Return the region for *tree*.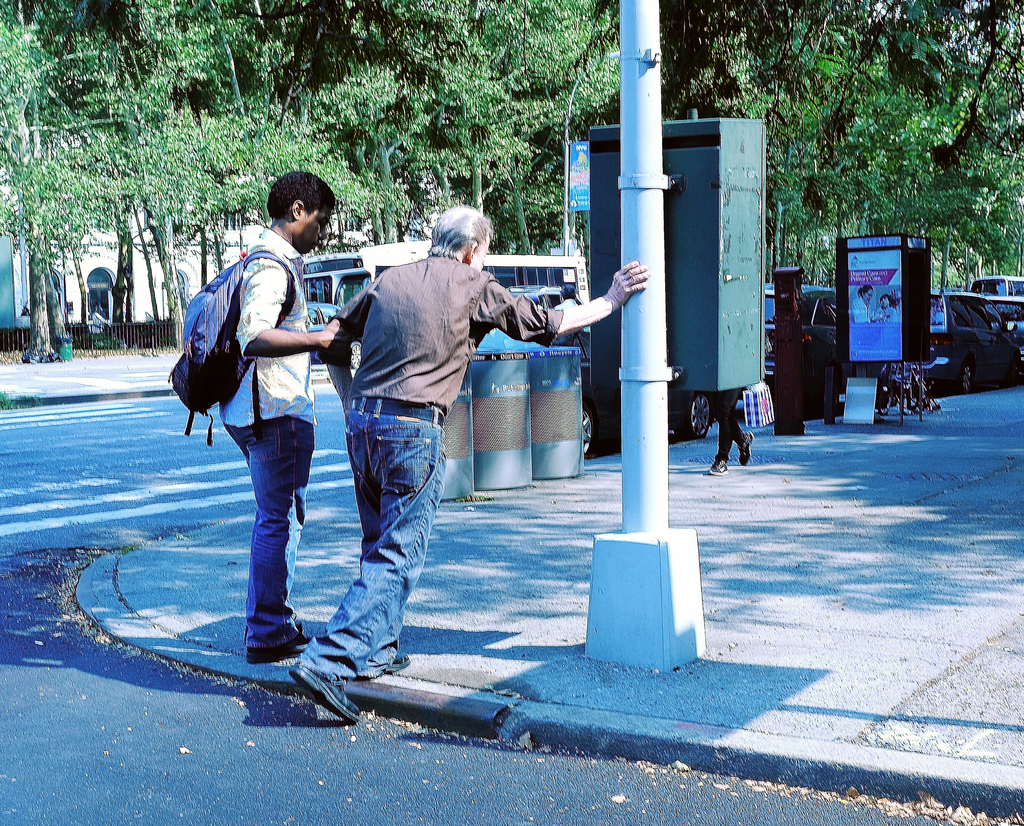
(78,26,169,364).
